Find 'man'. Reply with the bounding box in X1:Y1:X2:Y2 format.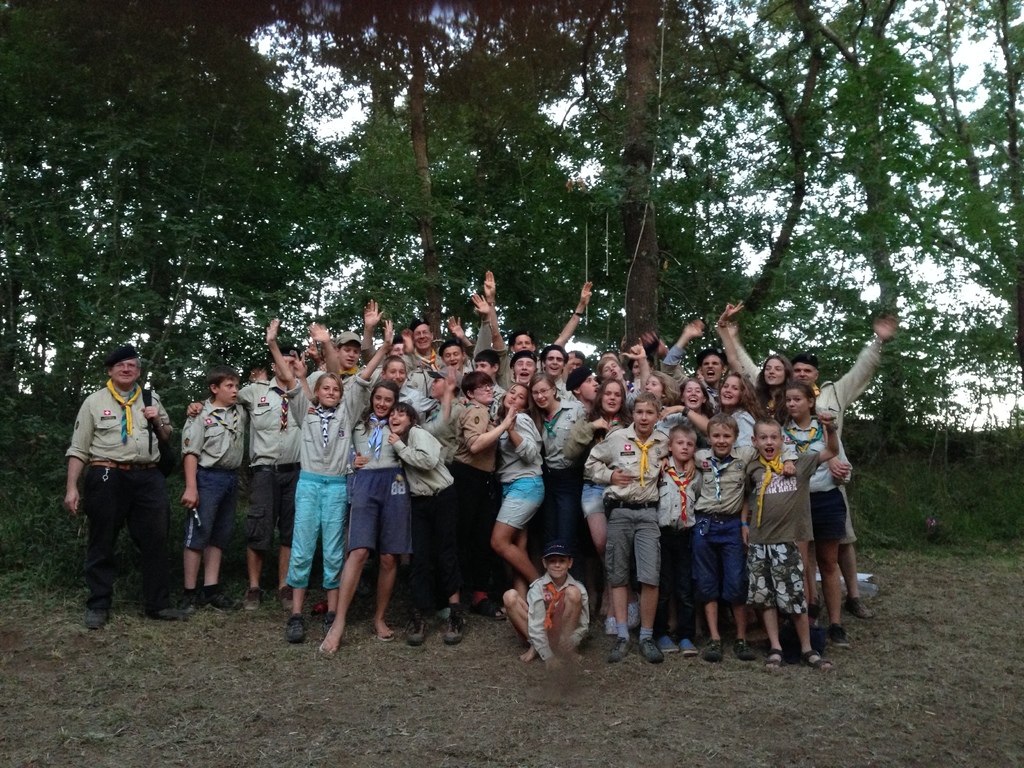
541:354:583:408.
